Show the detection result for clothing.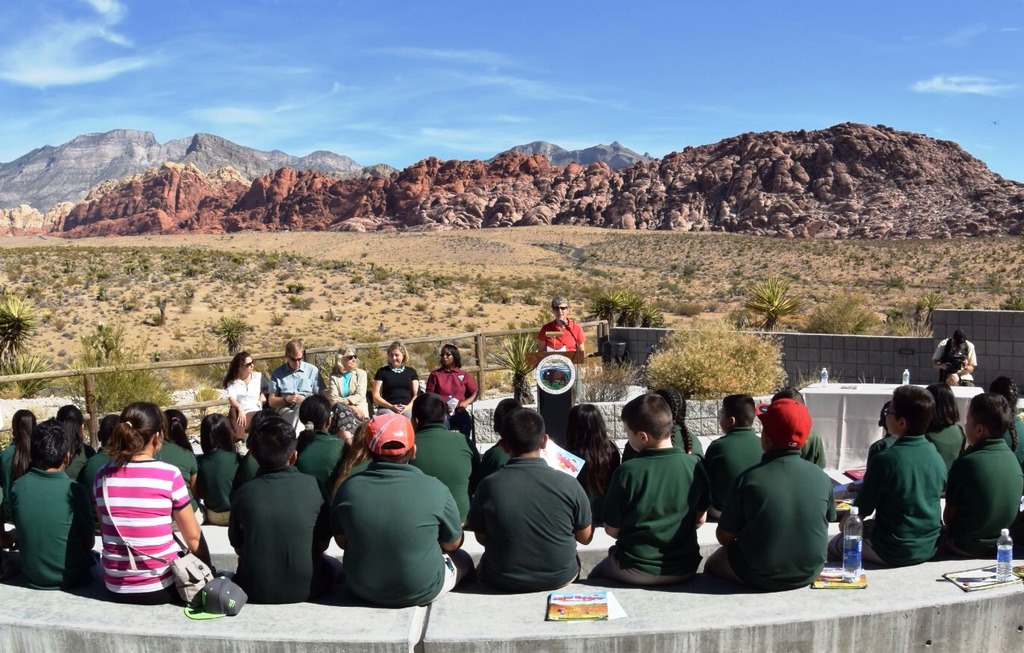
rect(264, 362, 321, 441).
